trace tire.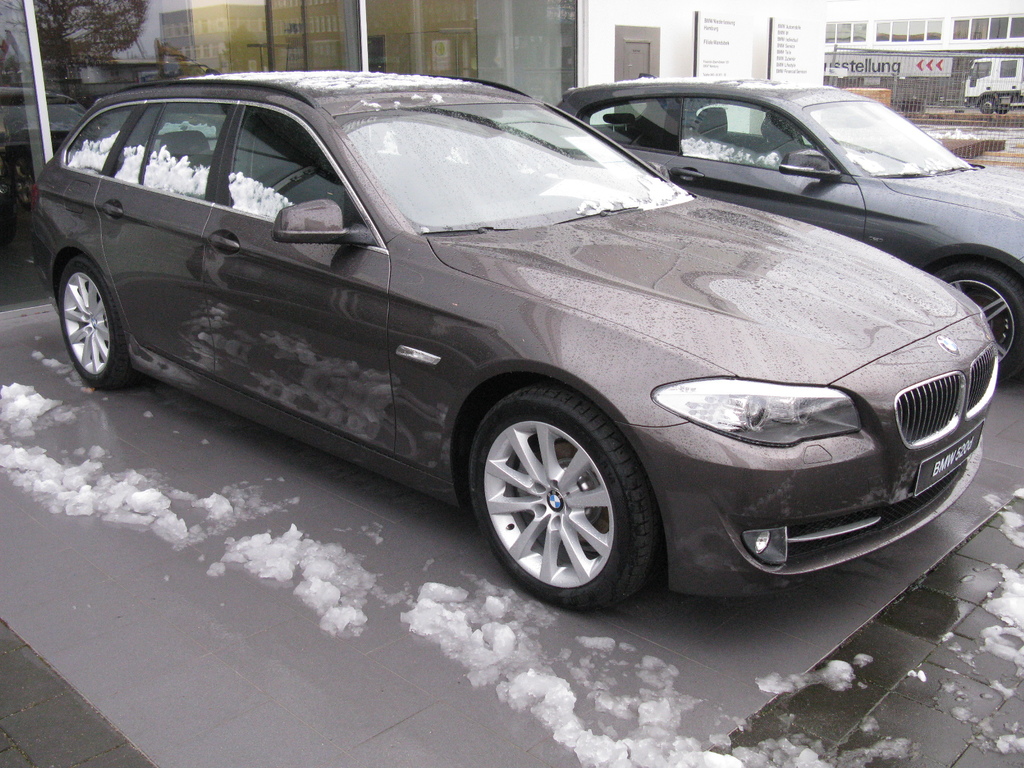
Traced to BBox(999, 104, 1010, 115).
